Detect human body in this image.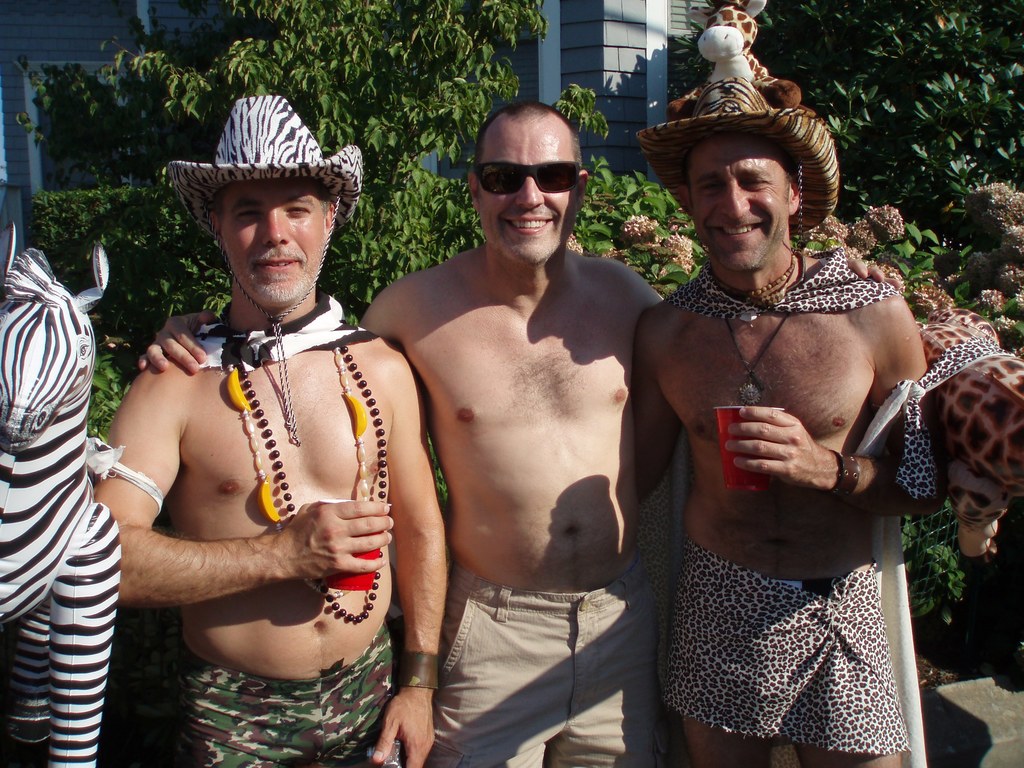
Detection: bbox(137, 93, 897, 767).
